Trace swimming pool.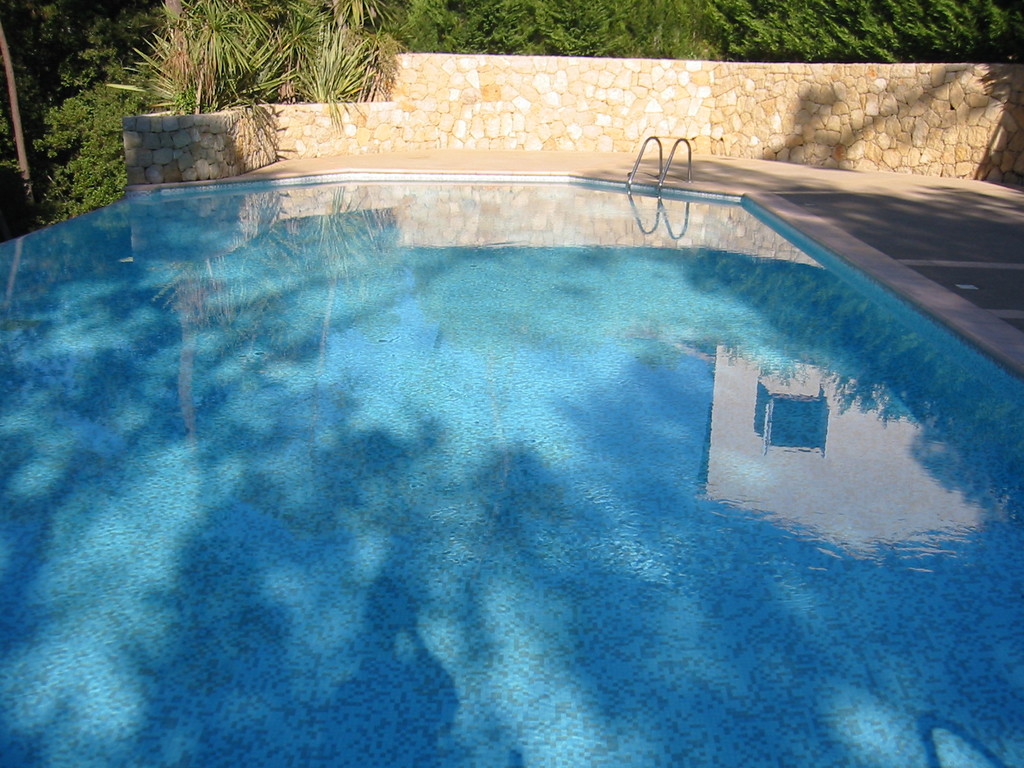
Traced to [0, 110, 991, 757].
